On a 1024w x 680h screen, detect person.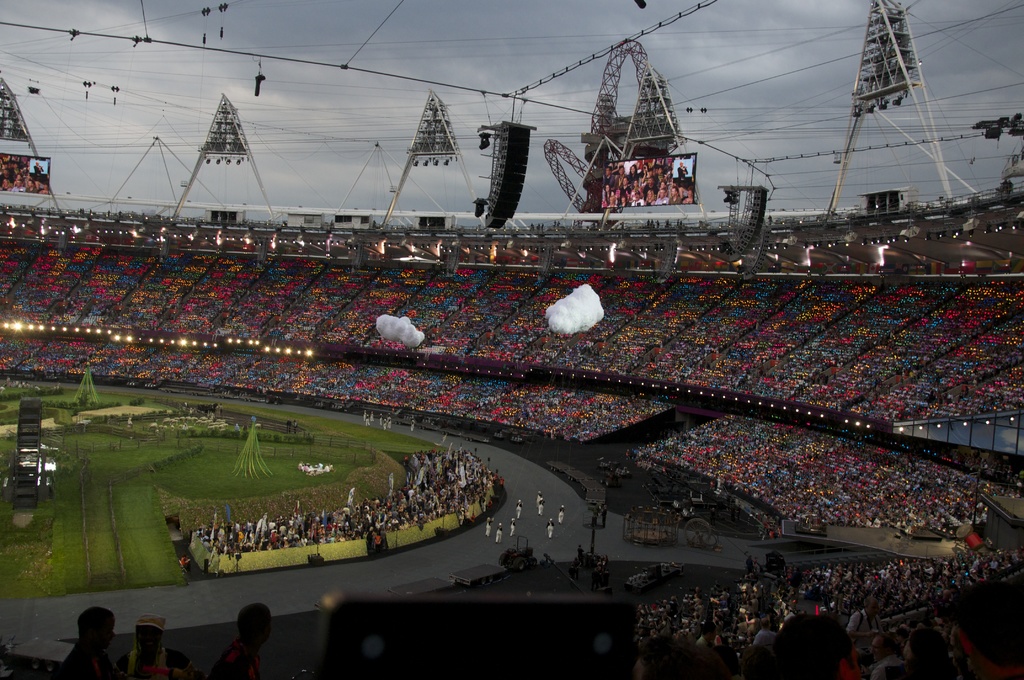
(x1=408, y1=419, x2=417, y2=435).
